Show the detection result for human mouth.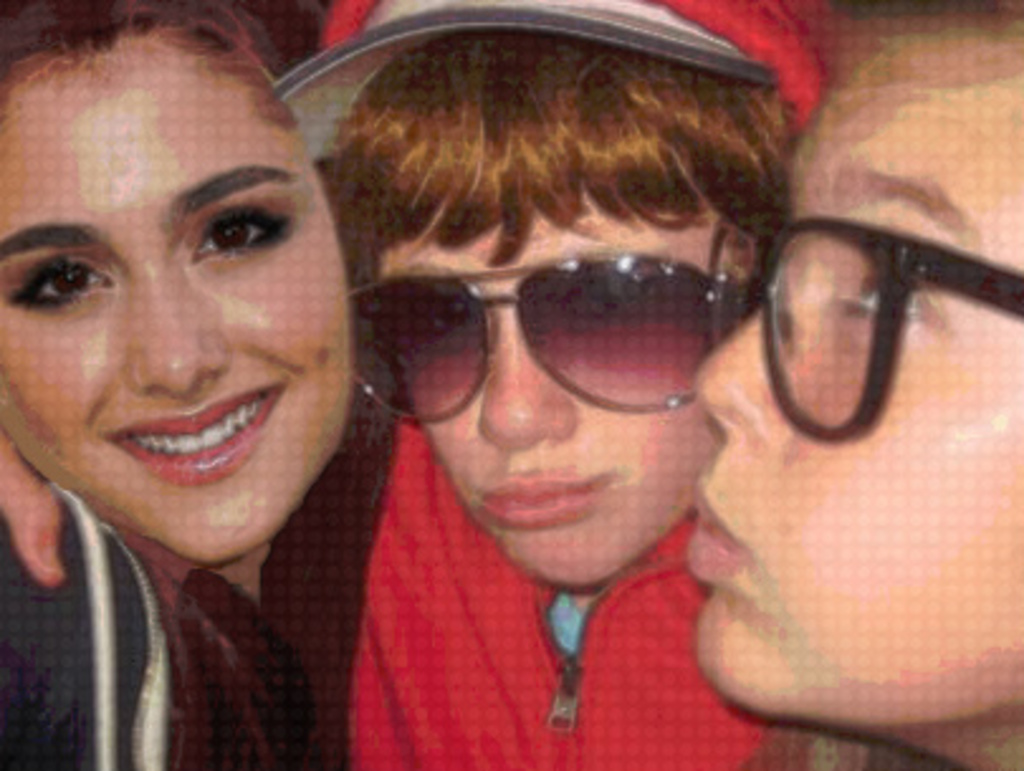
688:483:794:592.
